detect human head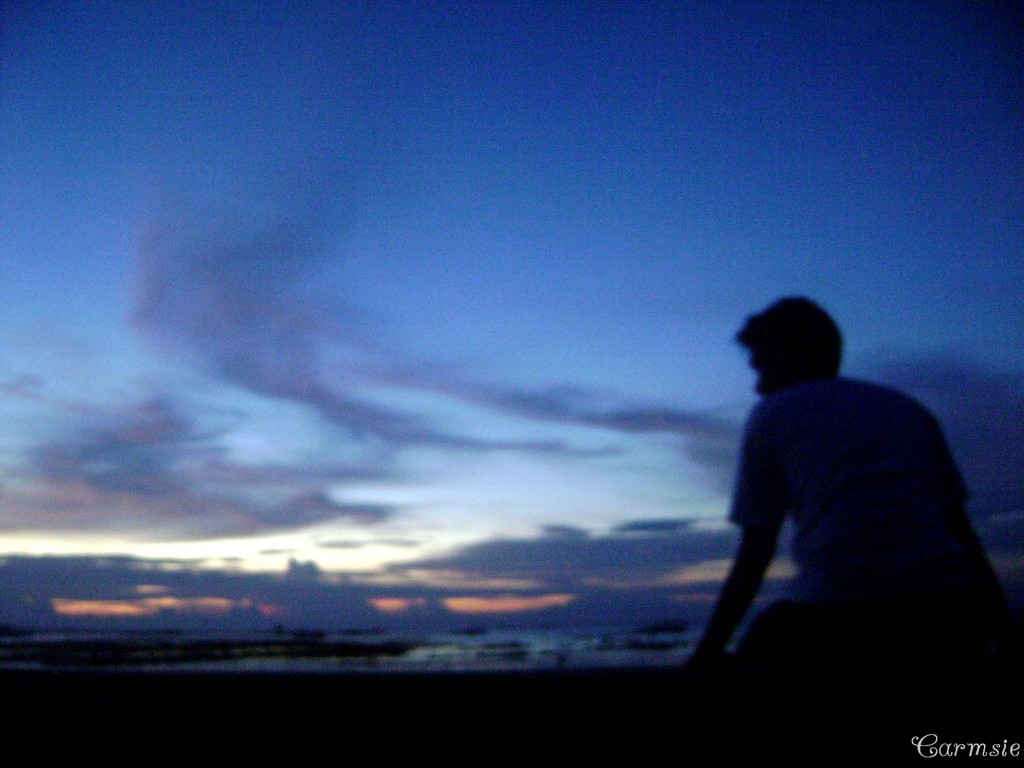
Rect(728, 293, 861, 410)
